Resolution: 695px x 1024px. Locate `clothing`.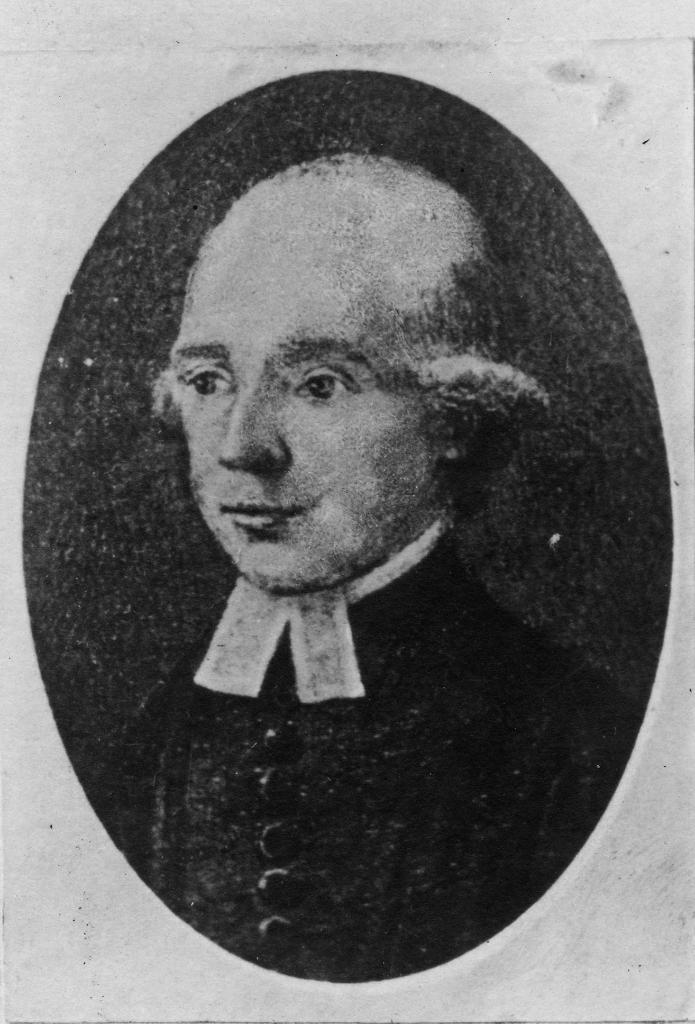
locate(83, 516, 640, 1000).
